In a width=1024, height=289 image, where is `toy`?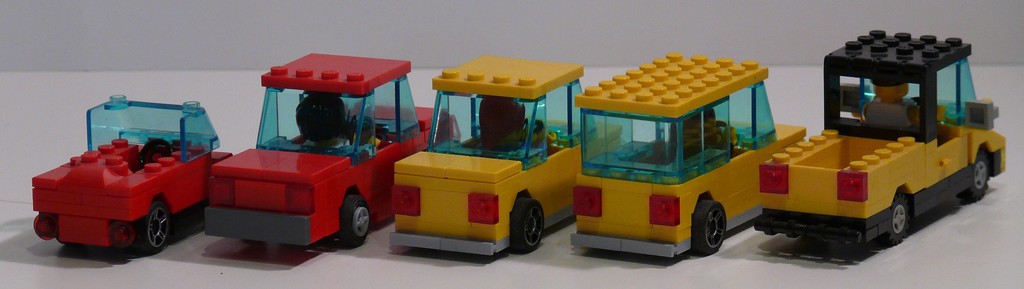
755 33 1023 258.
